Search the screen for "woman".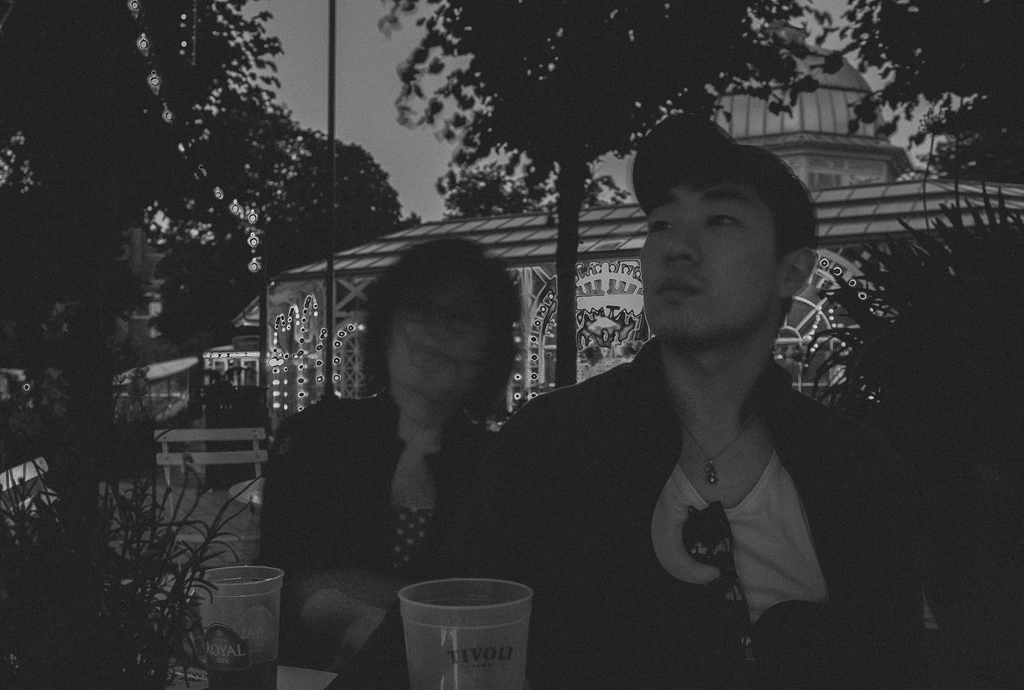
Found at box=[274, 234, 569, 610].
